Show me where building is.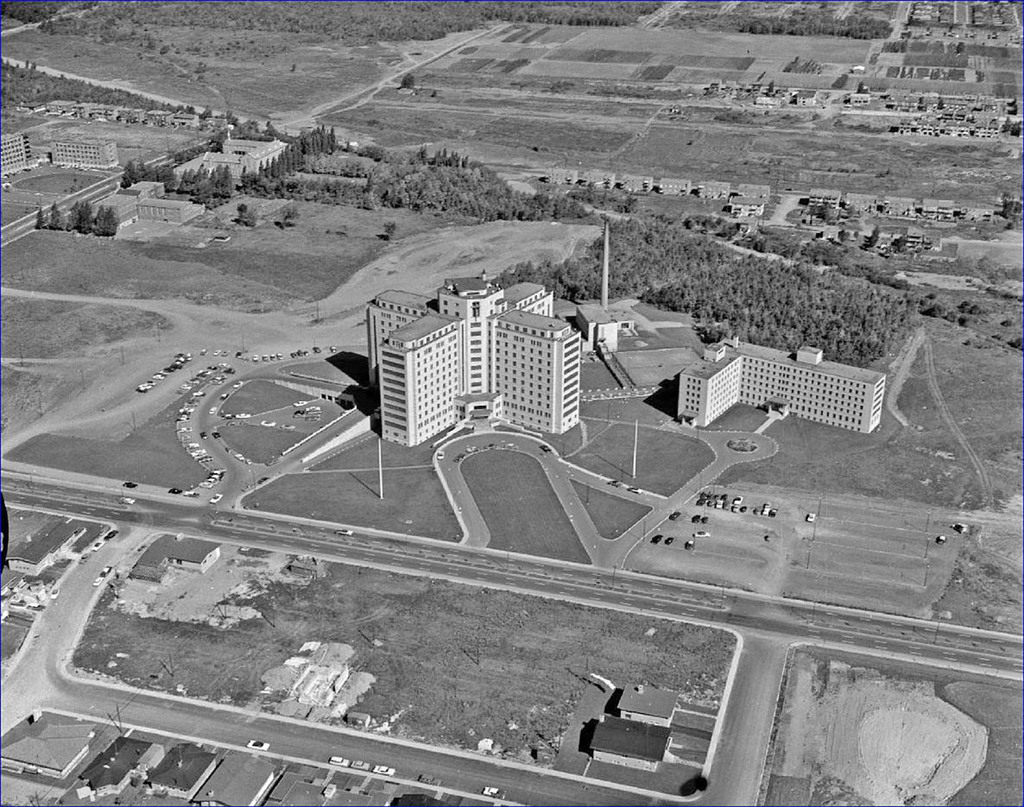
building is at <bbox>168, 133, 285, 187</bbox>.
